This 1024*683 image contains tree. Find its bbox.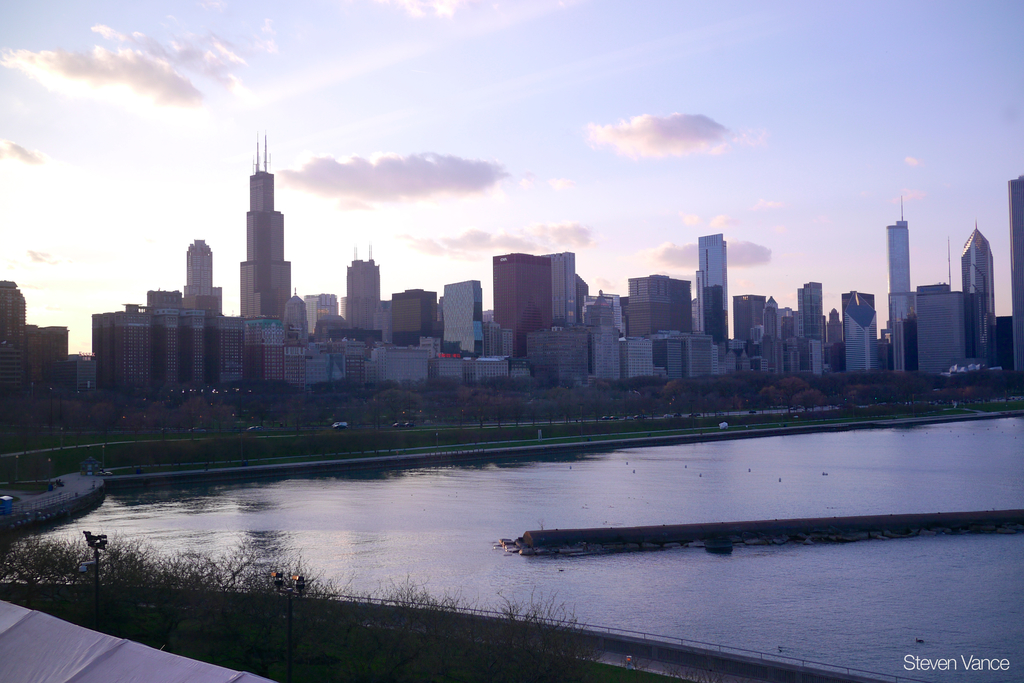
(31,393,56,443).
